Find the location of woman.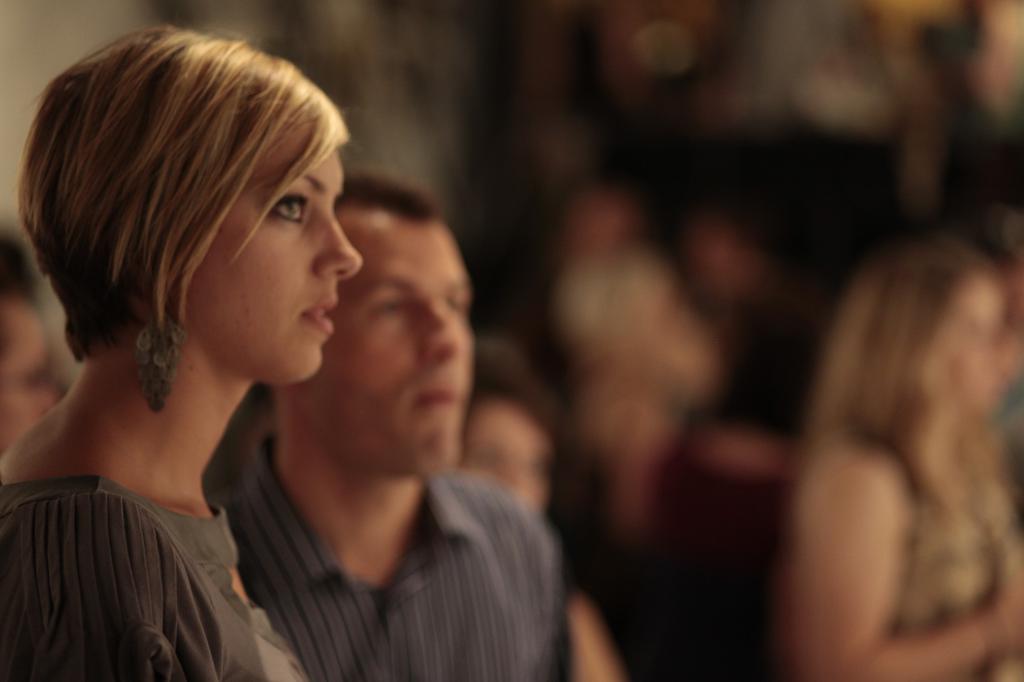
Location: box(769, 234, 1023, 681).
